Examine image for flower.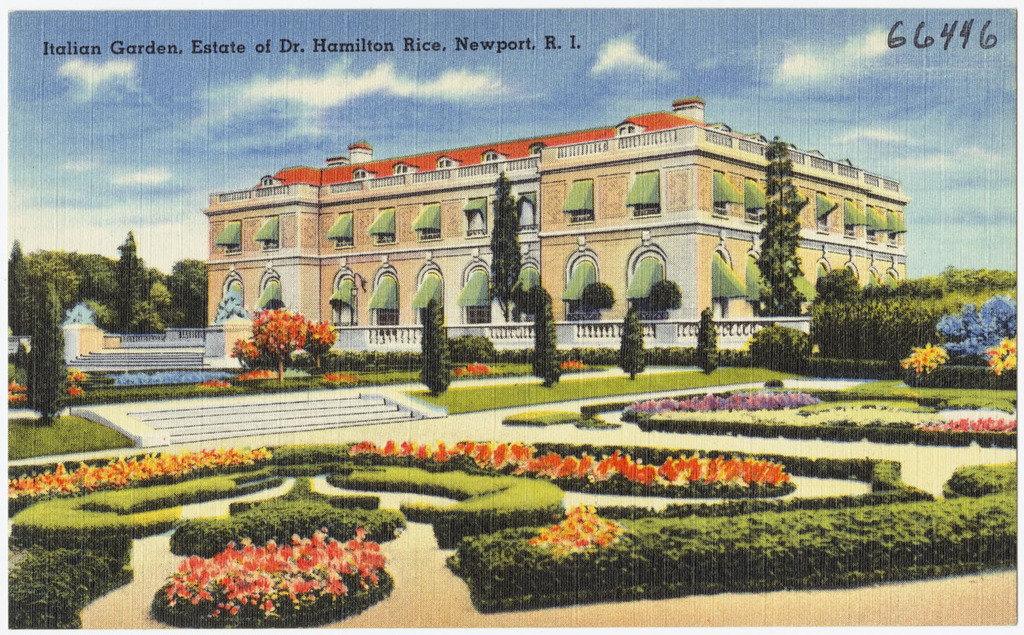
Examination result: <box>928,293,1017,356</box>.
